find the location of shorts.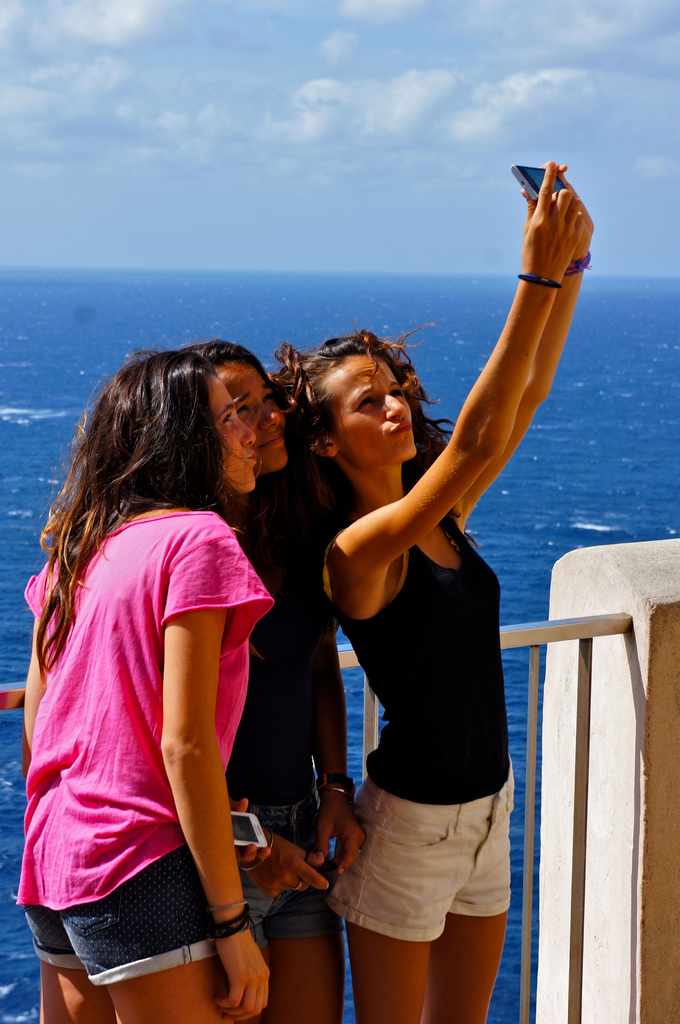
Location: <box>21,847,219,987</box>.
